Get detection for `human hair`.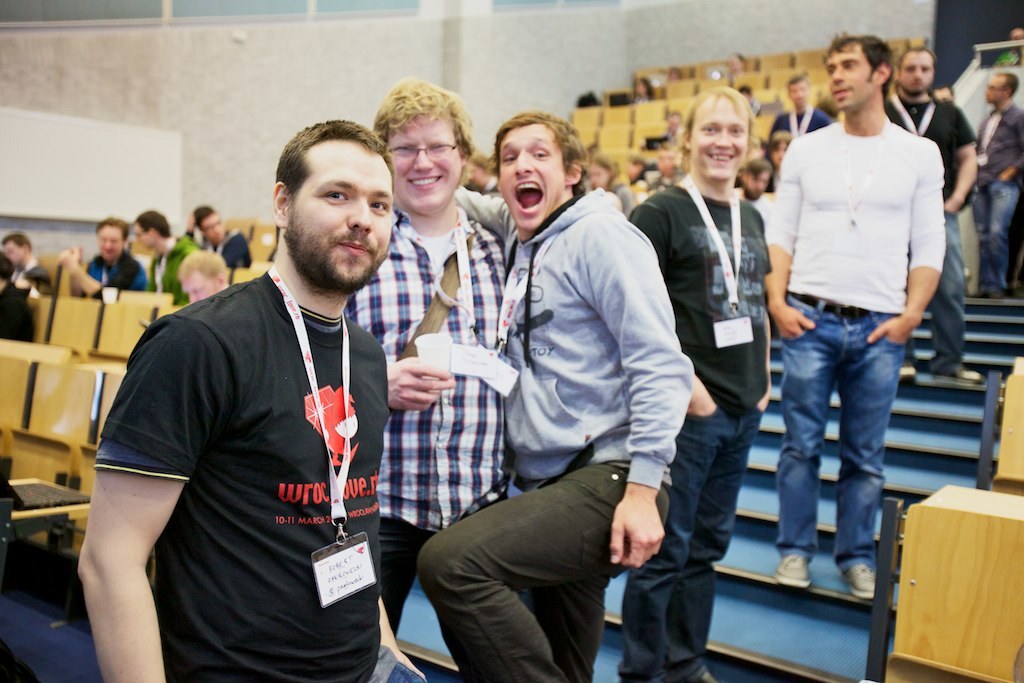
Detection: crop(825, 32, 895, 92).
